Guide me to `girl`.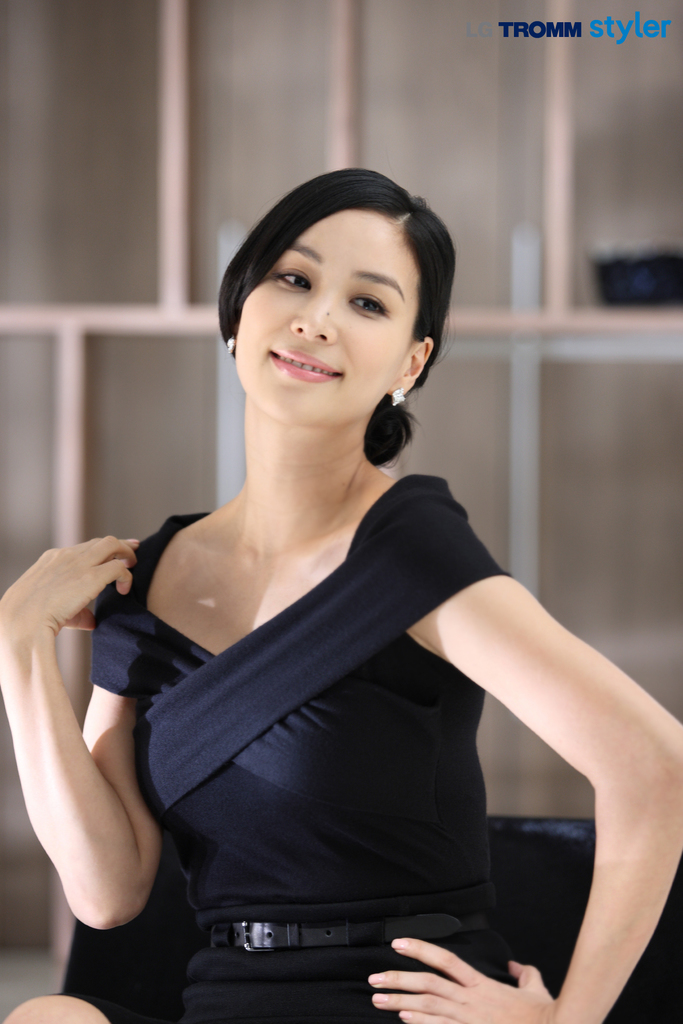
Guidance: <region>0, 164, 682, 1023</region>.
